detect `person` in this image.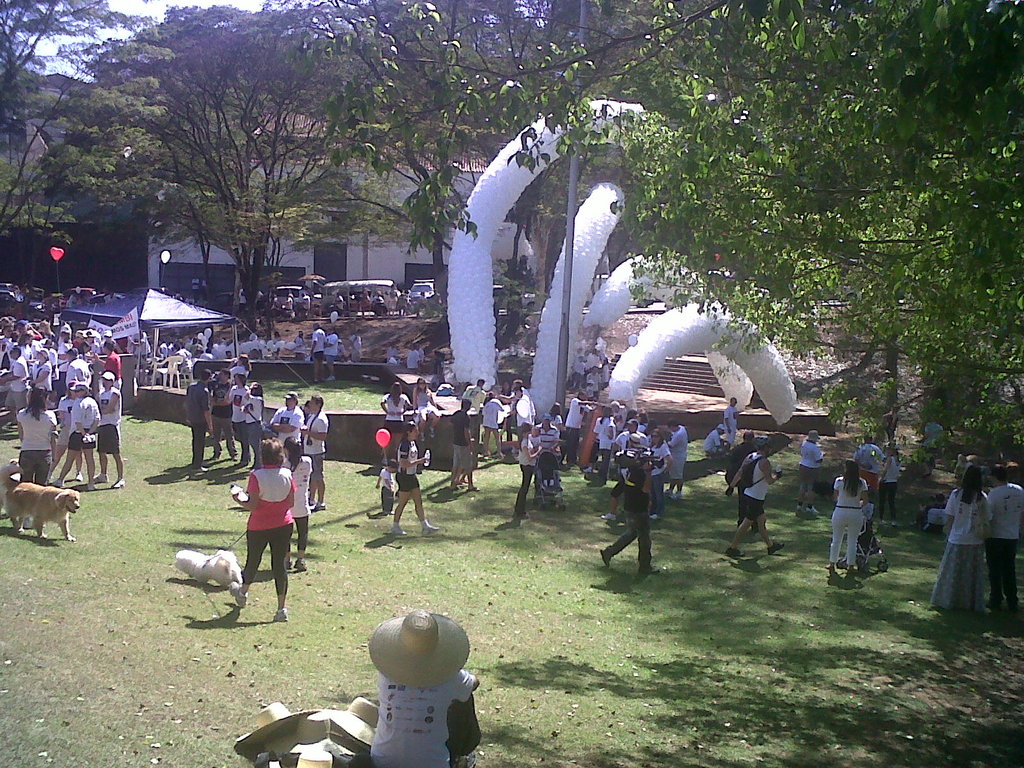
Detection: bbox=(829, 463, 866, 584).
